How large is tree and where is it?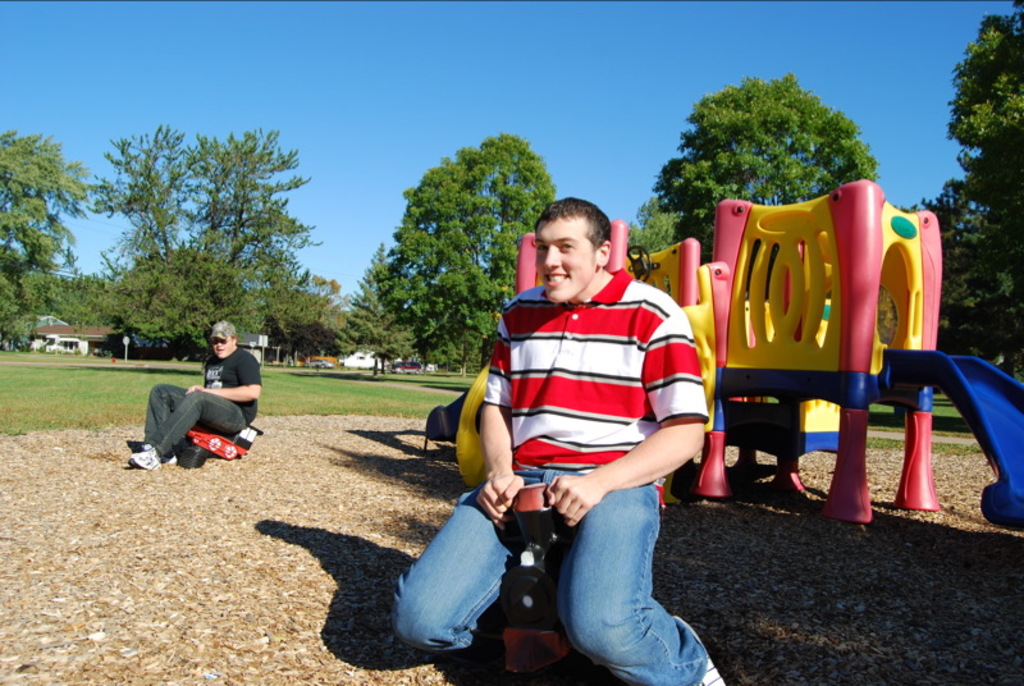
Bounding box: crop(334, 248, 420, 372).
